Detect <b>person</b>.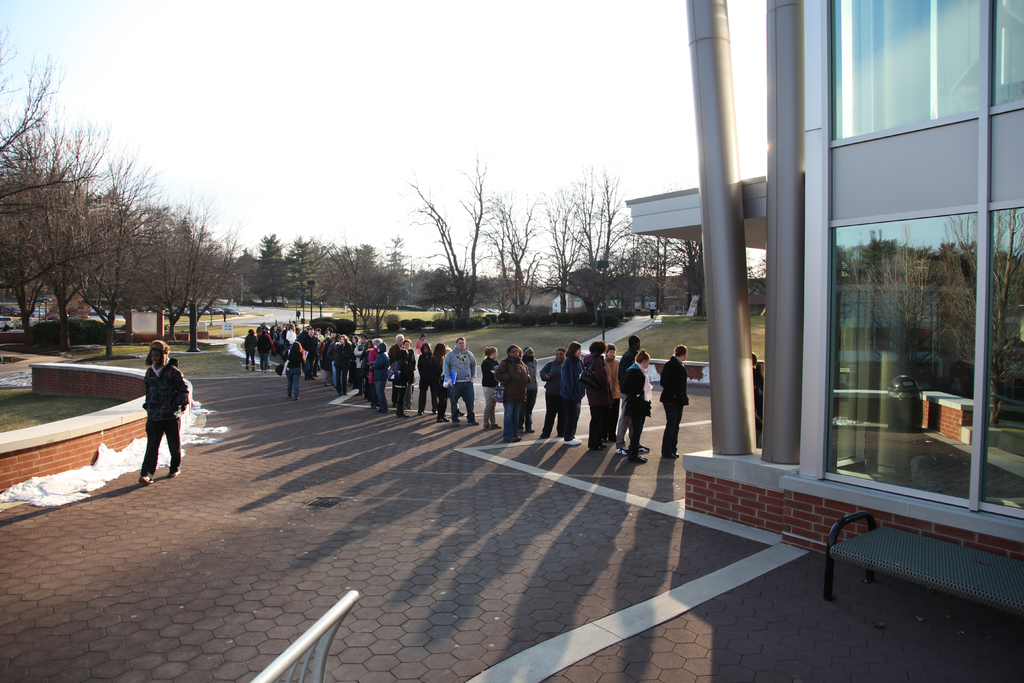
Detected at 647,298,659,320.
